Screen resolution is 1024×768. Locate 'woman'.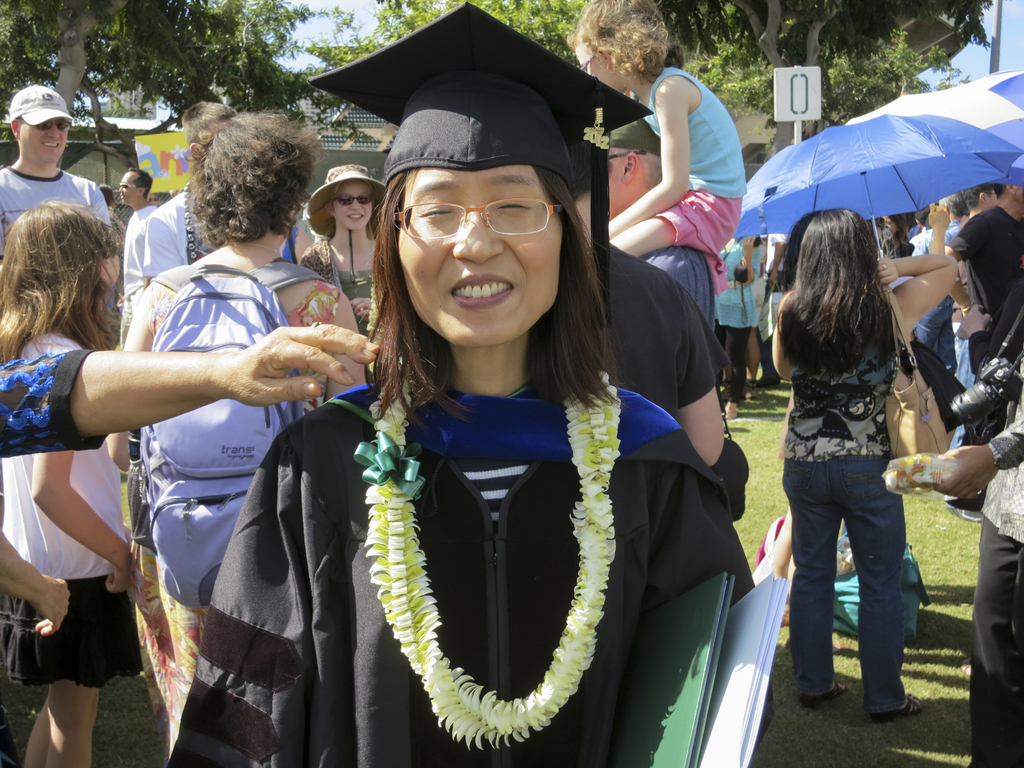
288:163:379:362.
